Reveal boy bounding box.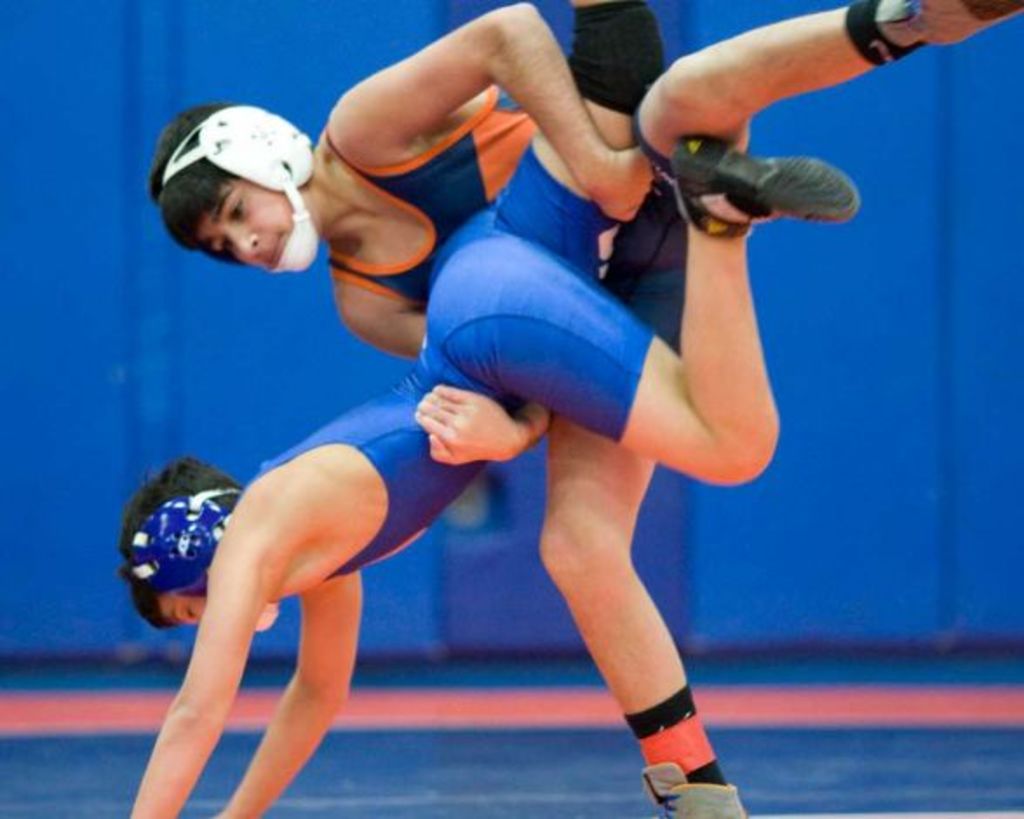
Revealed: 148,0,1022,817.
